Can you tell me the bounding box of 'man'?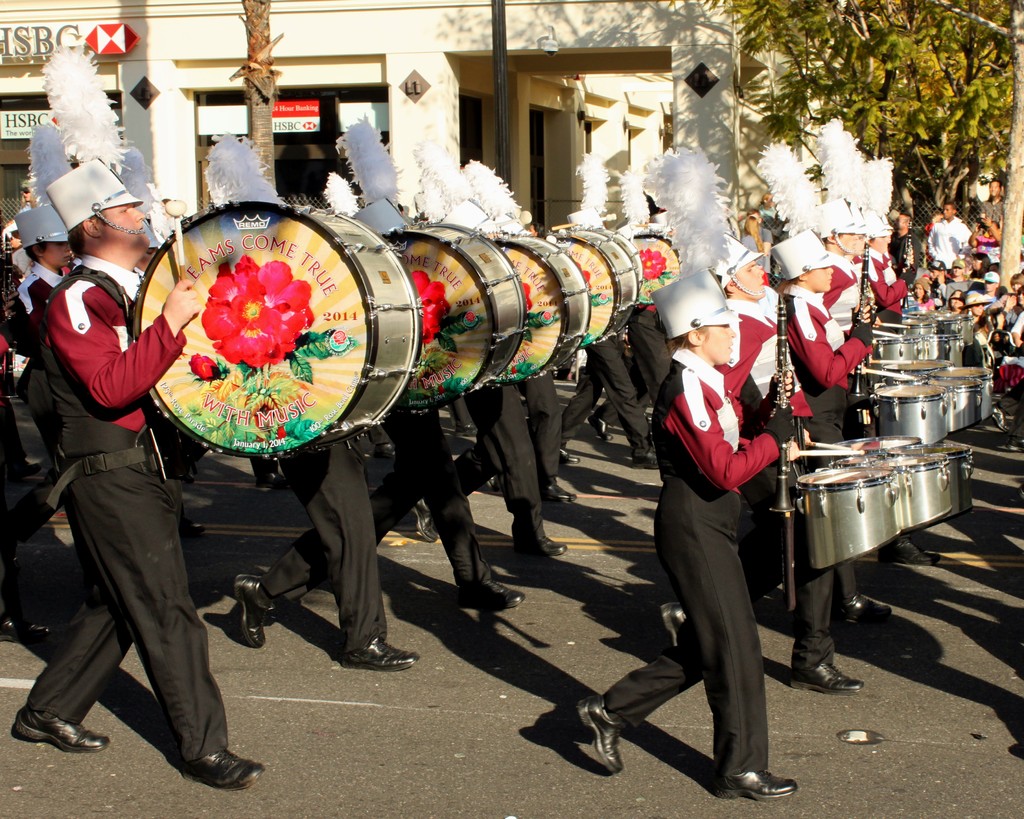
[11, 189, 246, 813].
